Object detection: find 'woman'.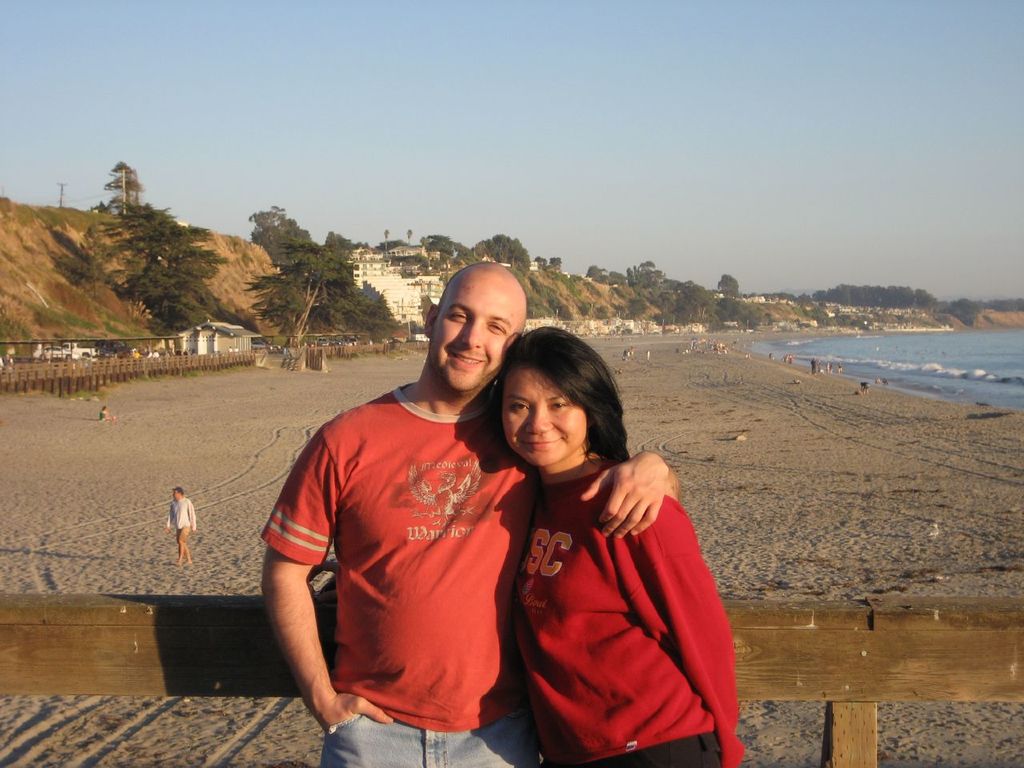
region(505, 324, 743, 766).
